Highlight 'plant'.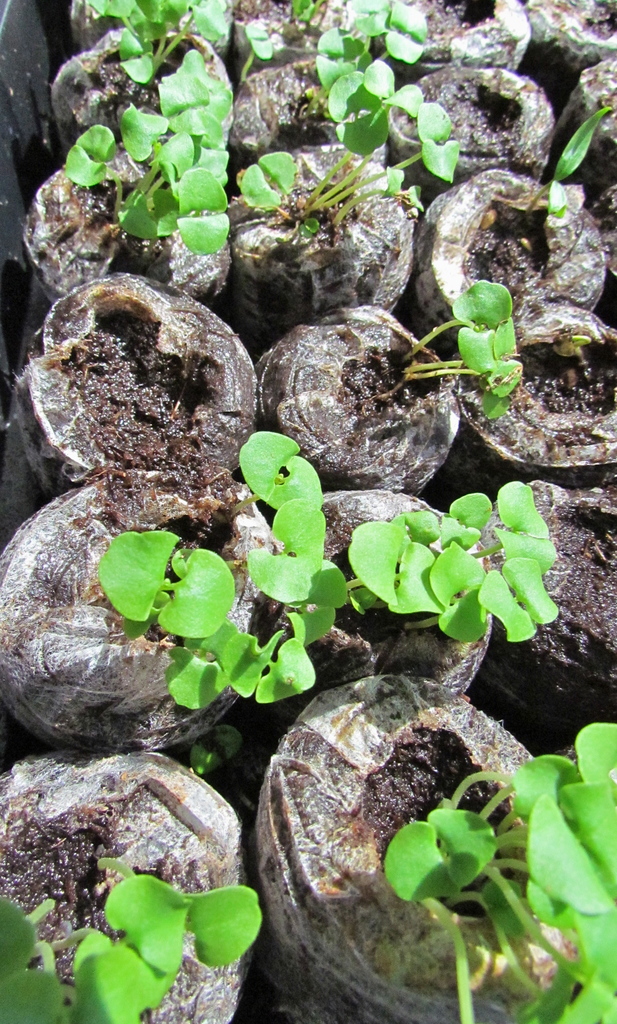
Highlighted region: bbox=(304, 0, 463, 241).
